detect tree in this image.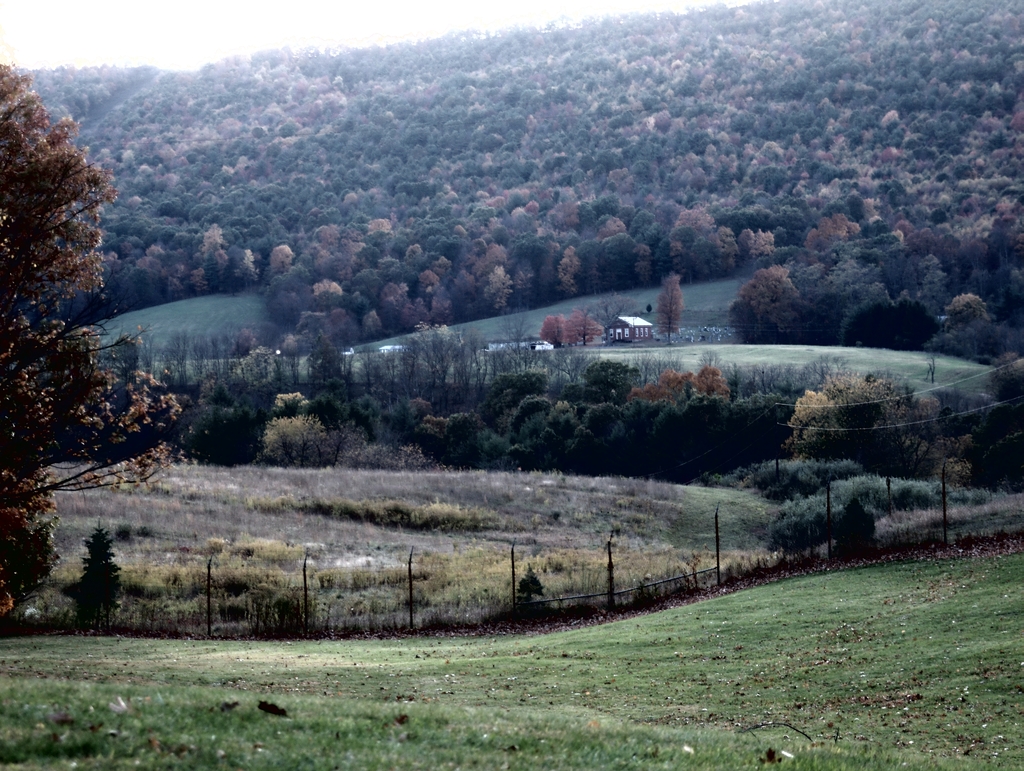
Detection: (x1=567, y1=310, x2=602, y2=350).
